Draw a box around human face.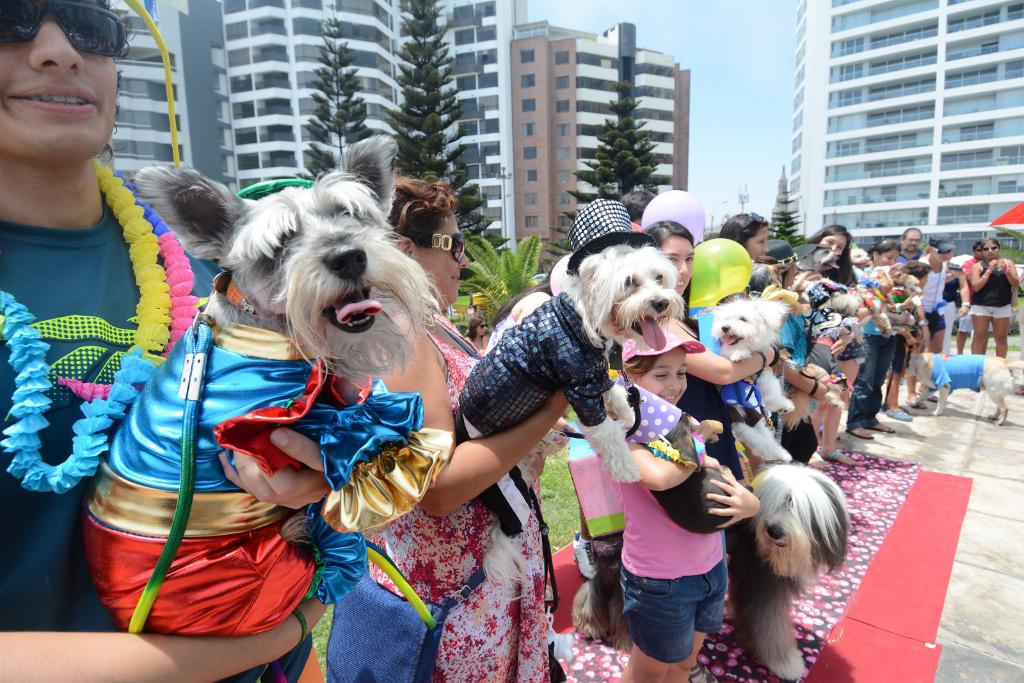
{"left": 632, "top": 349, "right": 690, "bottom": 408}.
